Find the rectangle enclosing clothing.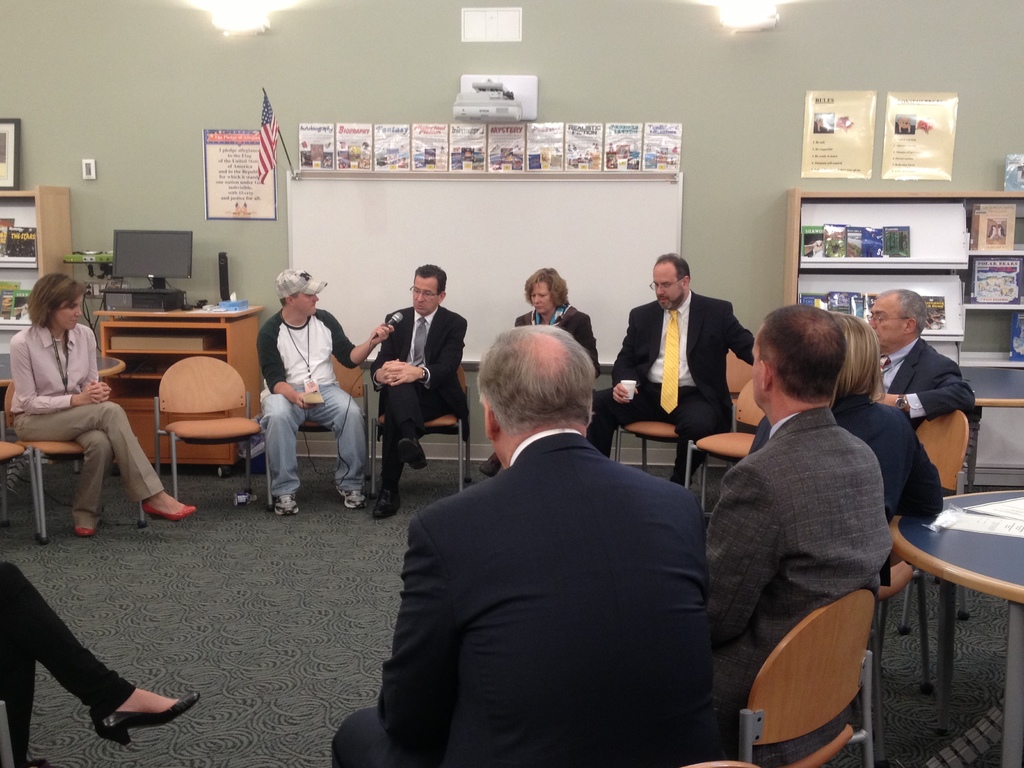
select_region(865, 334, 973, 433).
